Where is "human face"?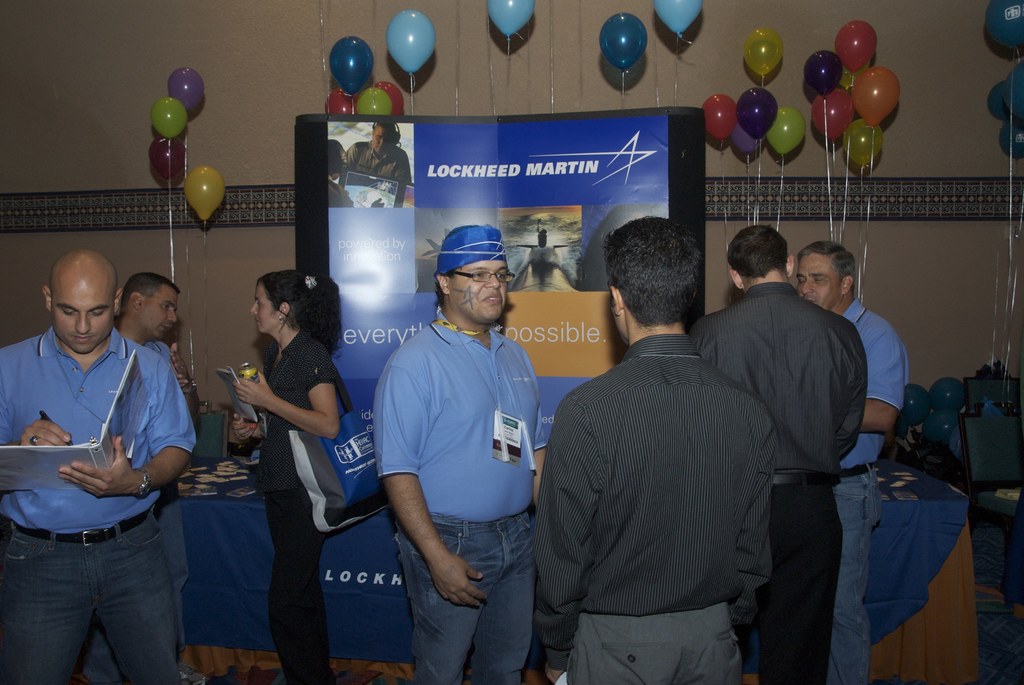
rect(252, 282, 278, 336).
